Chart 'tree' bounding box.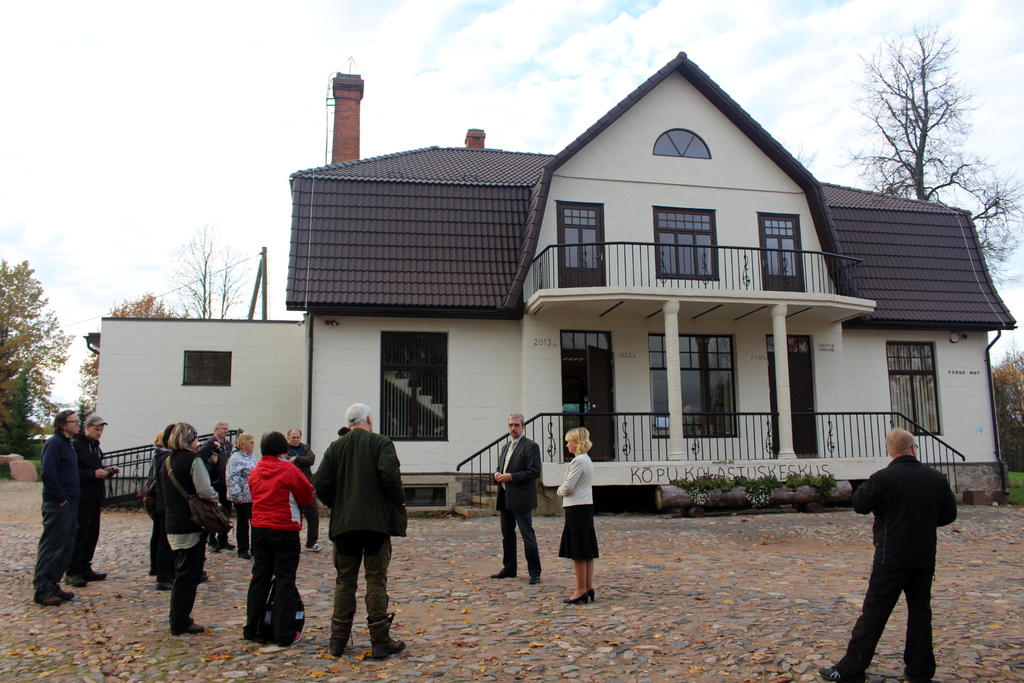
Charted: box=[0, 255, 74, 463].
